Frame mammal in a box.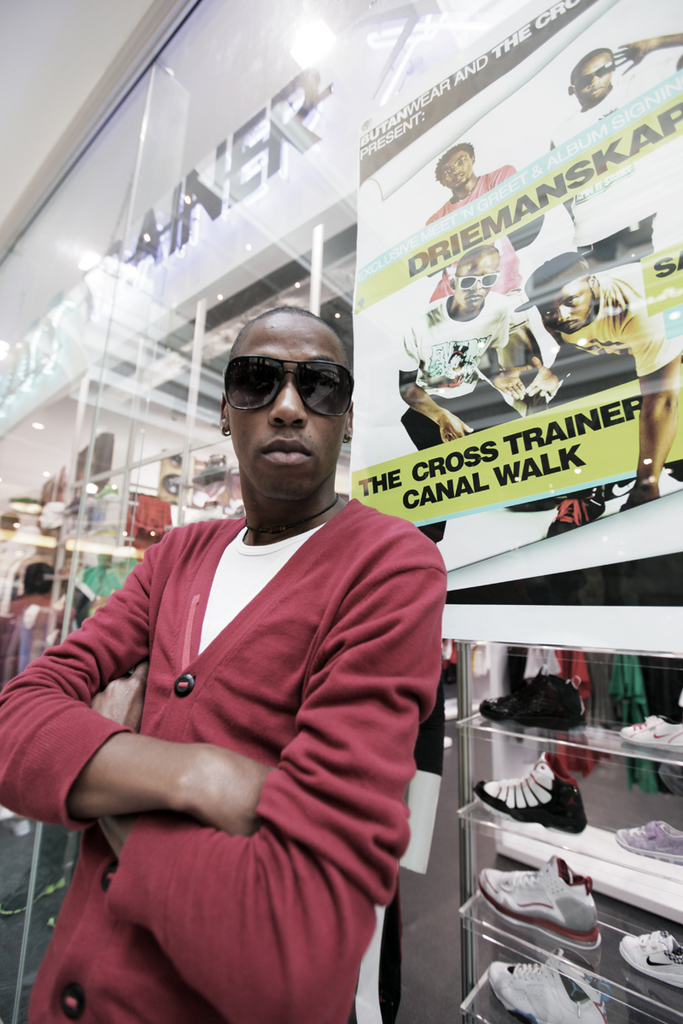
(x1=546, y1=32, x2=682, y2=267).
